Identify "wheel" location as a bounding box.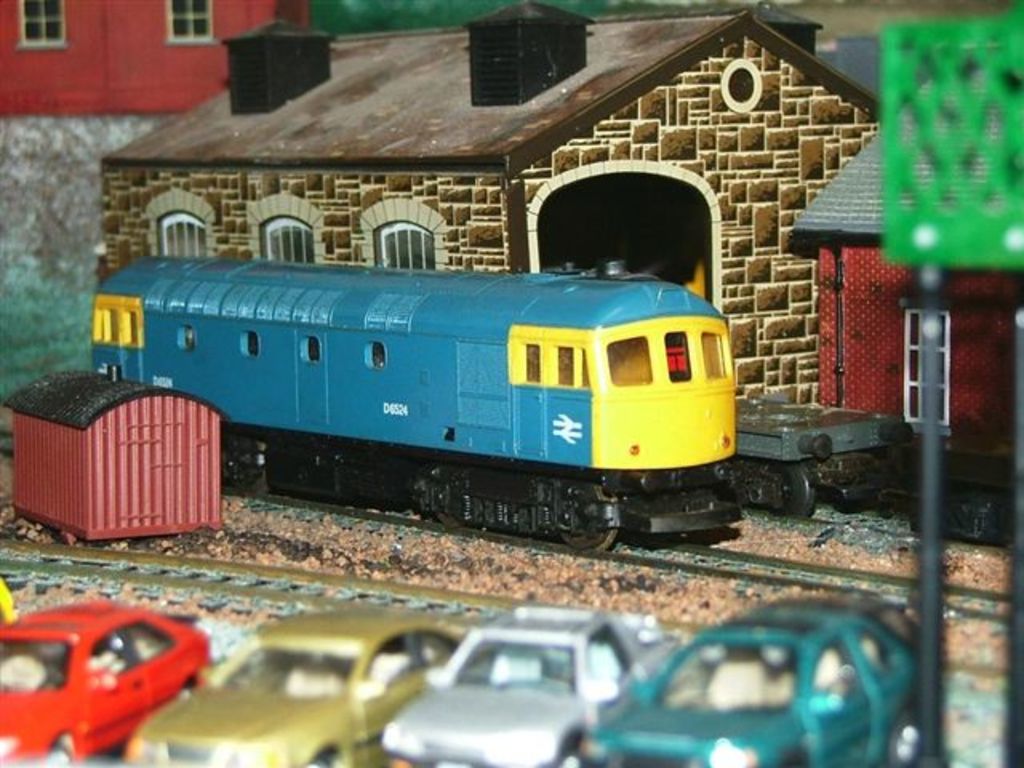
crop(43, 733, 82, 766).
